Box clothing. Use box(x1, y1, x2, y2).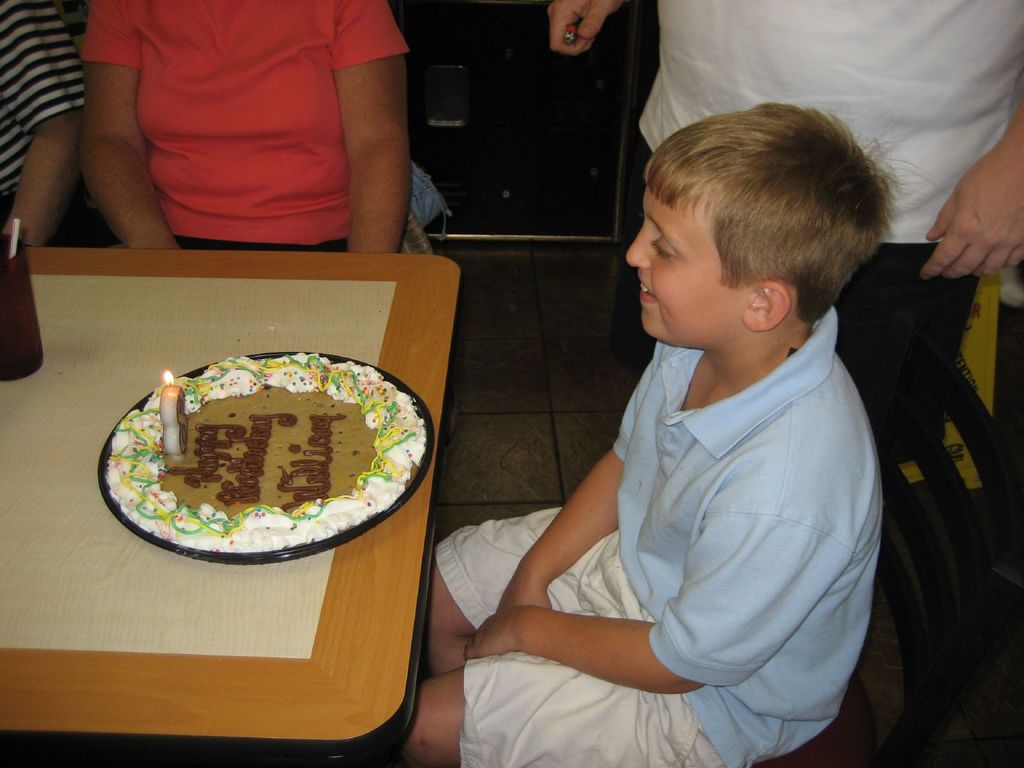
box(623, 0, 1016, 508).
